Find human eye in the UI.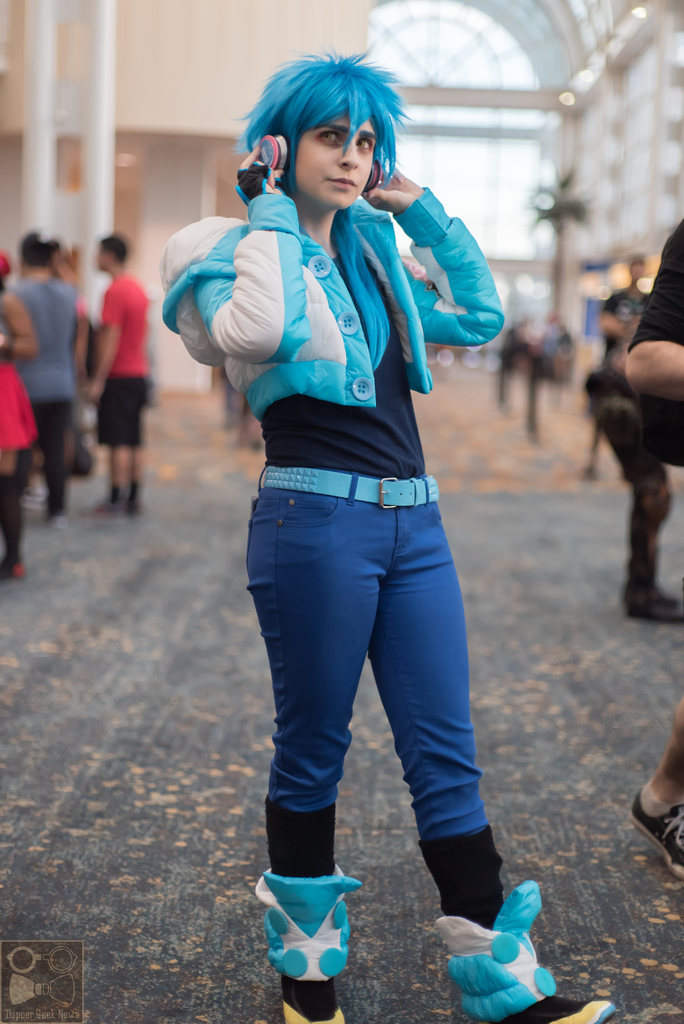
UI element at {"x1": 315, "y1": 127, "x2": 343, "y2": 148}.
